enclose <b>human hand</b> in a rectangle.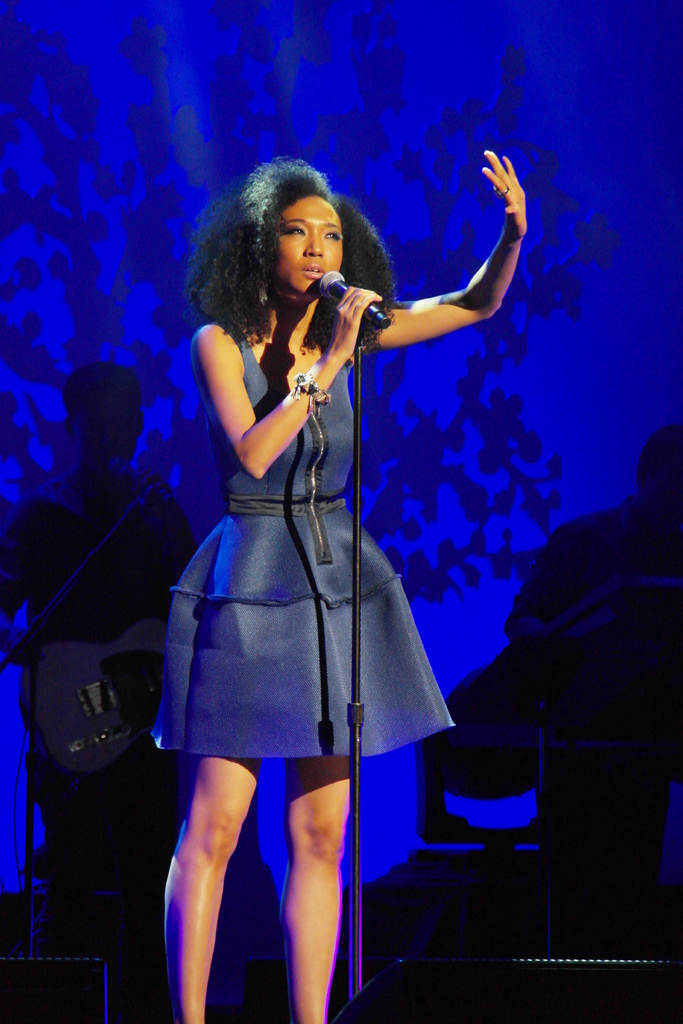
rect(334, 285, 387, 356).
